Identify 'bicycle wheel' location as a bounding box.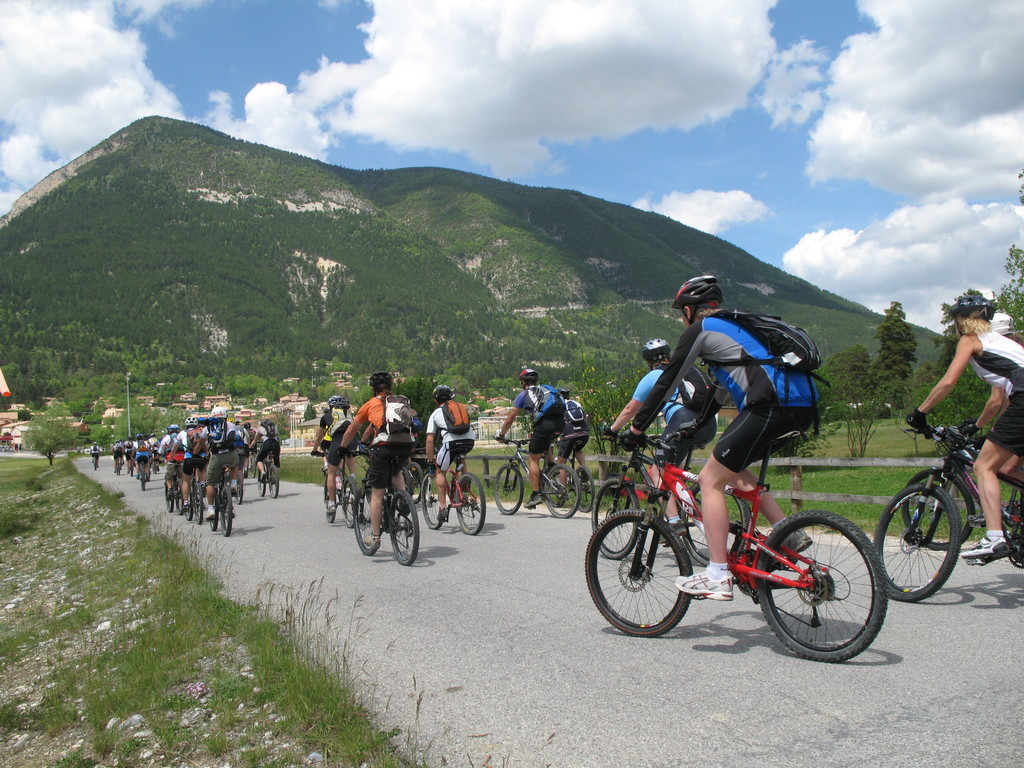
select_region(184, 488, 192, 522).
